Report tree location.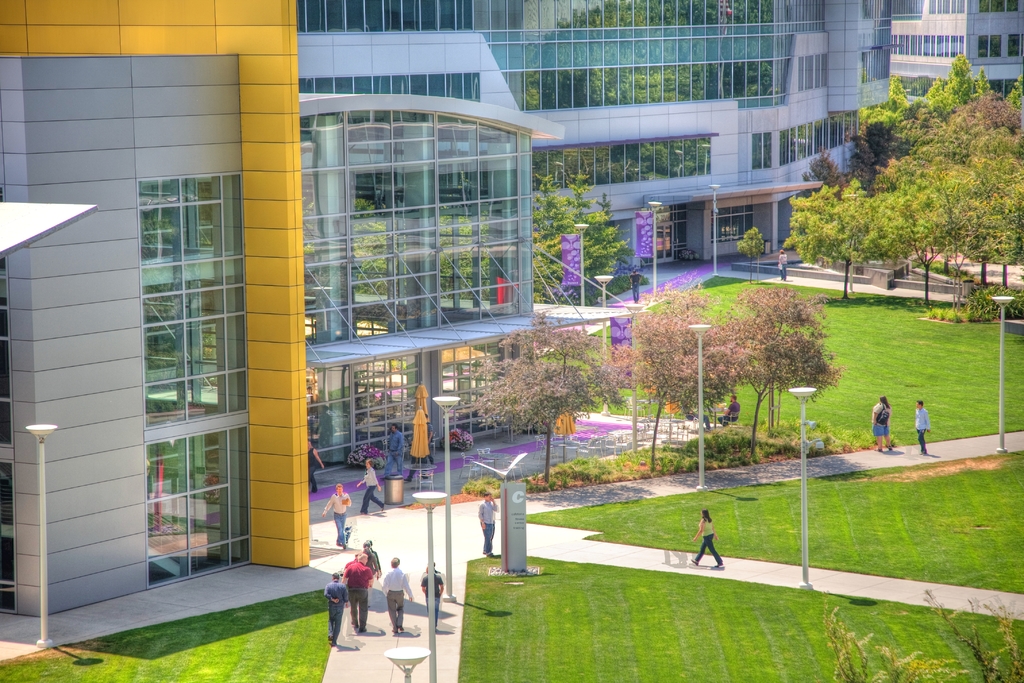
Report: x1=707 y1=284 x2=853 y2=465.
